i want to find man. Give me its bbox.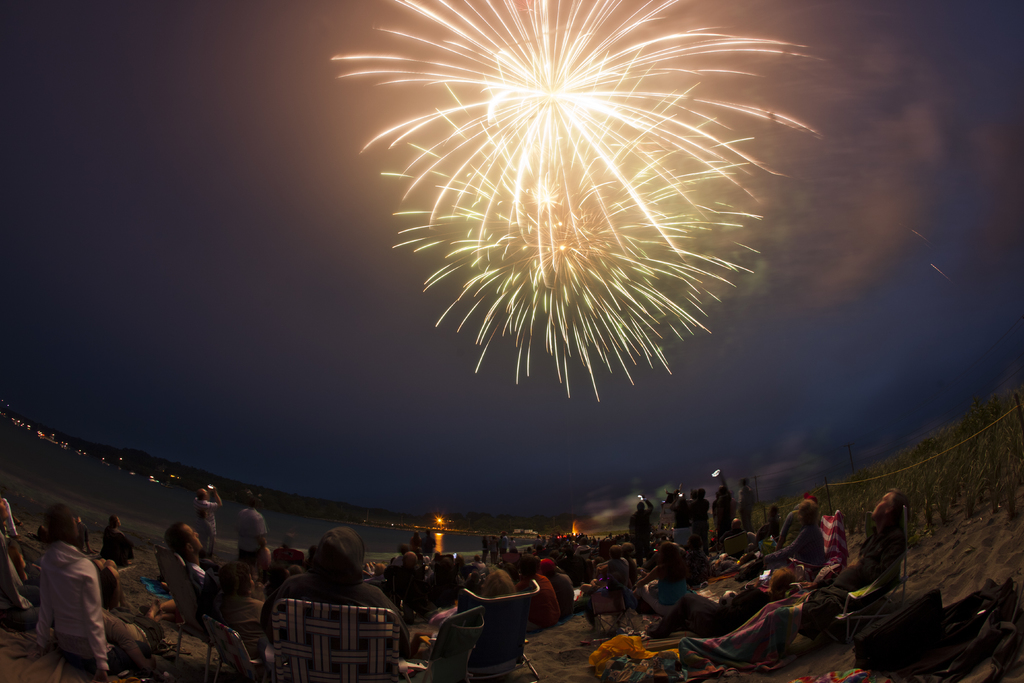
l=15, t=516, r=110, b=677.
